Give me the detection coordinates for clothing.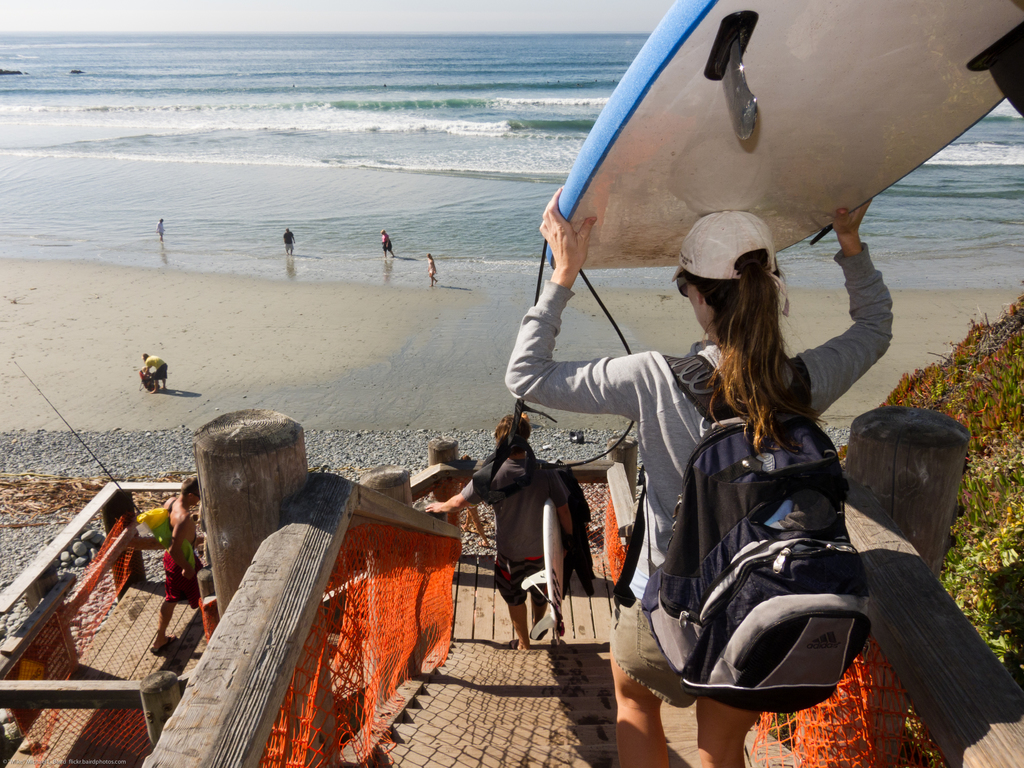
{"left": 144, "top": 373, "right": 151, "bottom": 382}.
